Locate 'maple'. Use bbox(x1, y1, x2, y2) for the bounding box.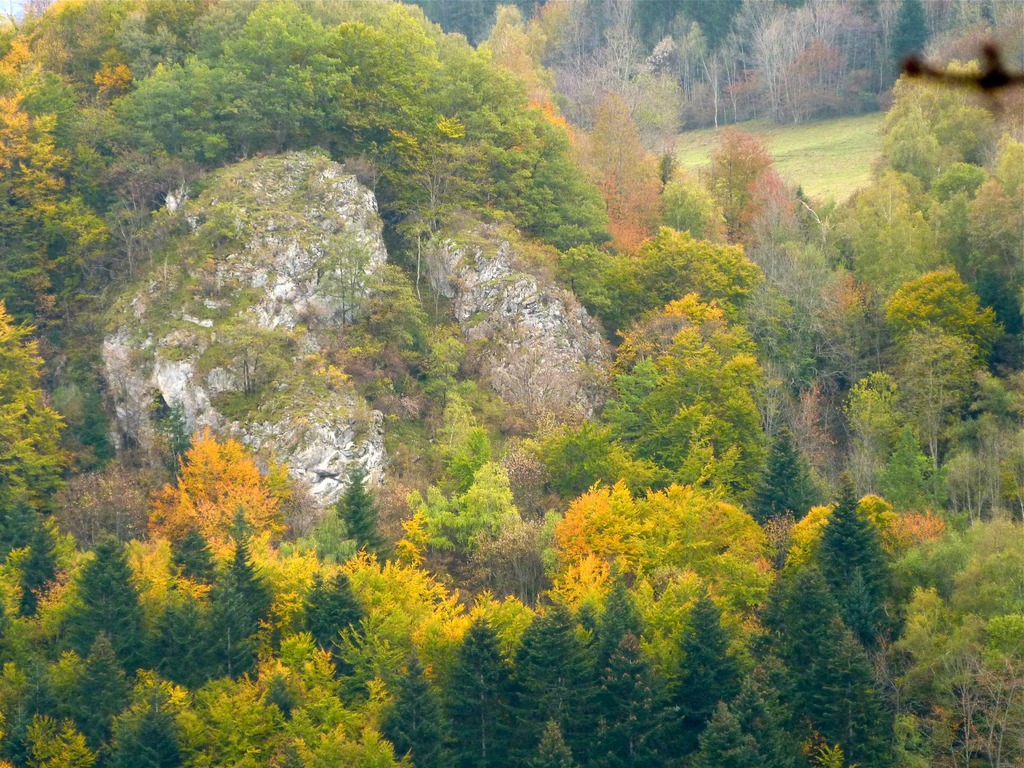
bbox(697, 130, 807, 262).
